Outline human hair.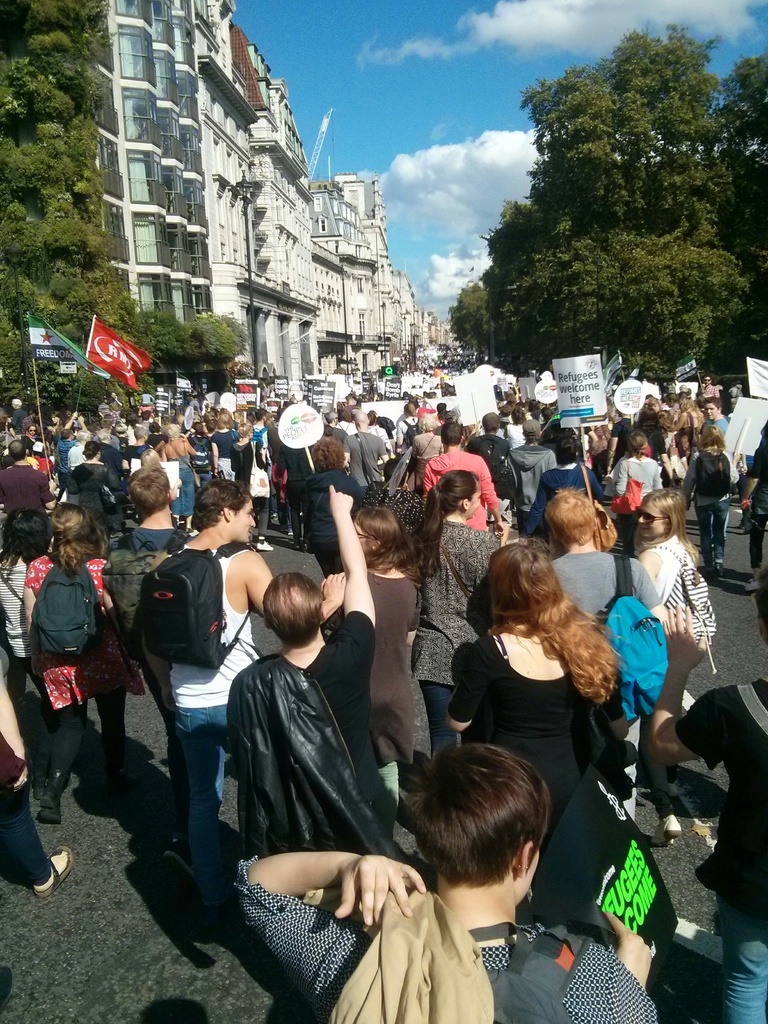
Outline: 632:488:698:560.
